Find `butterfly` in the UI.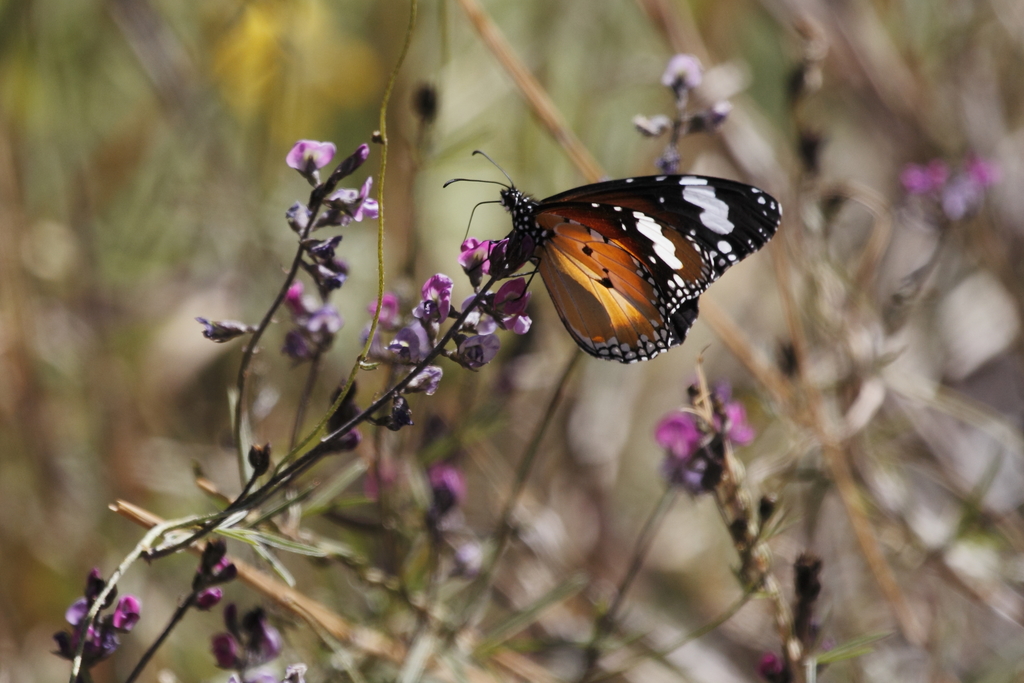
UI element at {"x1": 424, "y1": 103, "x2": 792, "y2": 370}.
